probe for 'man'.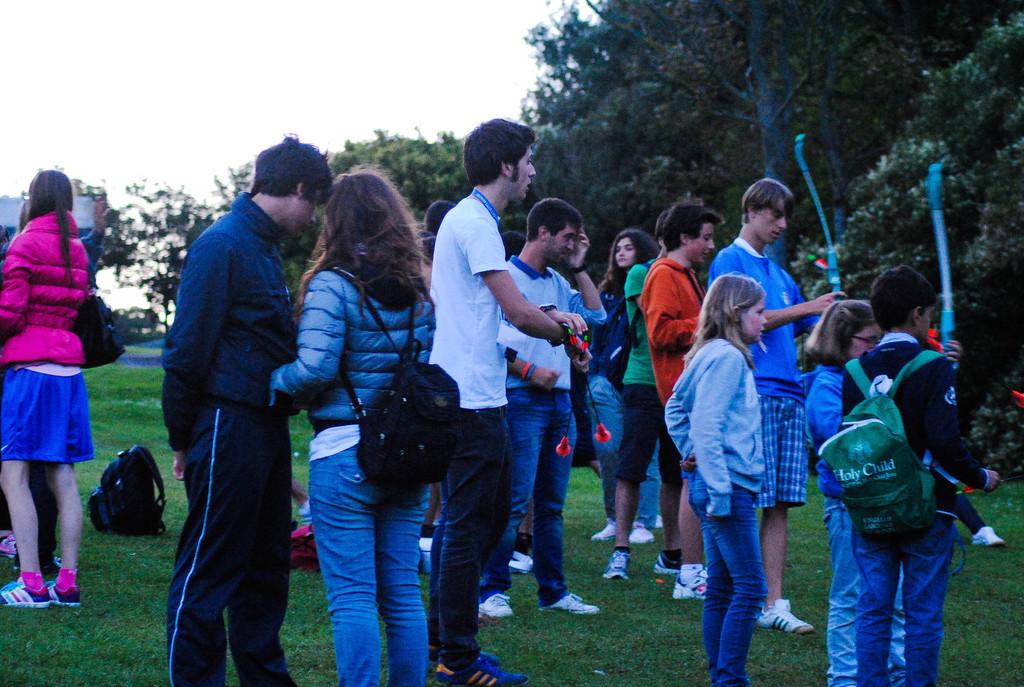
Probe result: [left=637, top=202, right=710, bottom=606].
